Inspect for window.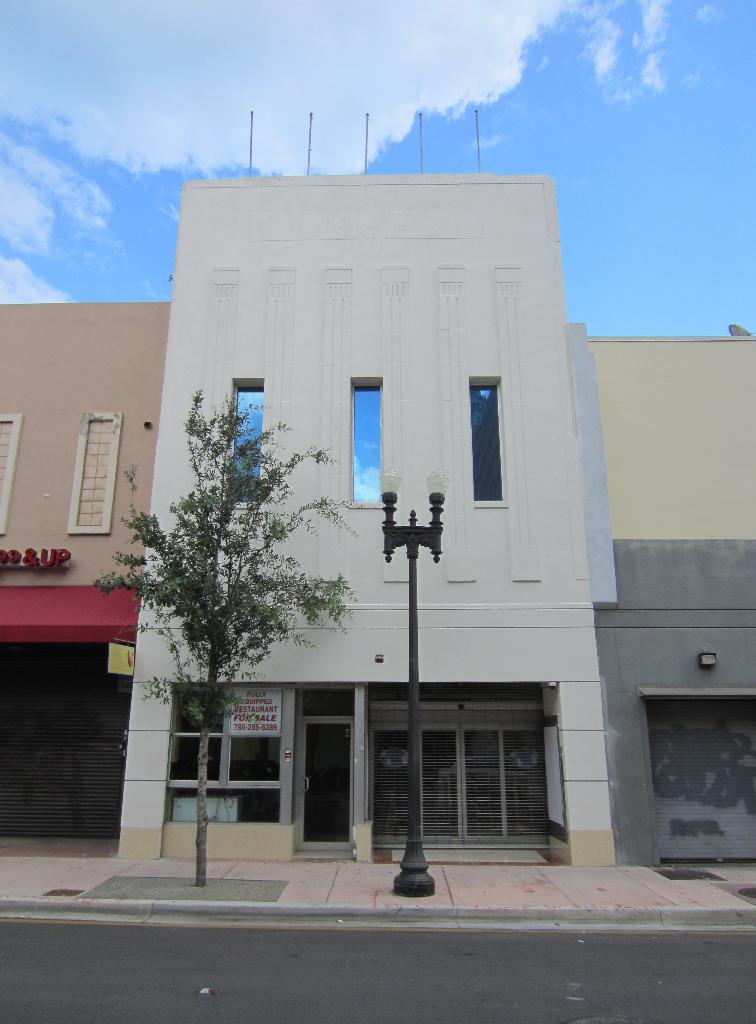
Inspection: 0,410,20,519.
